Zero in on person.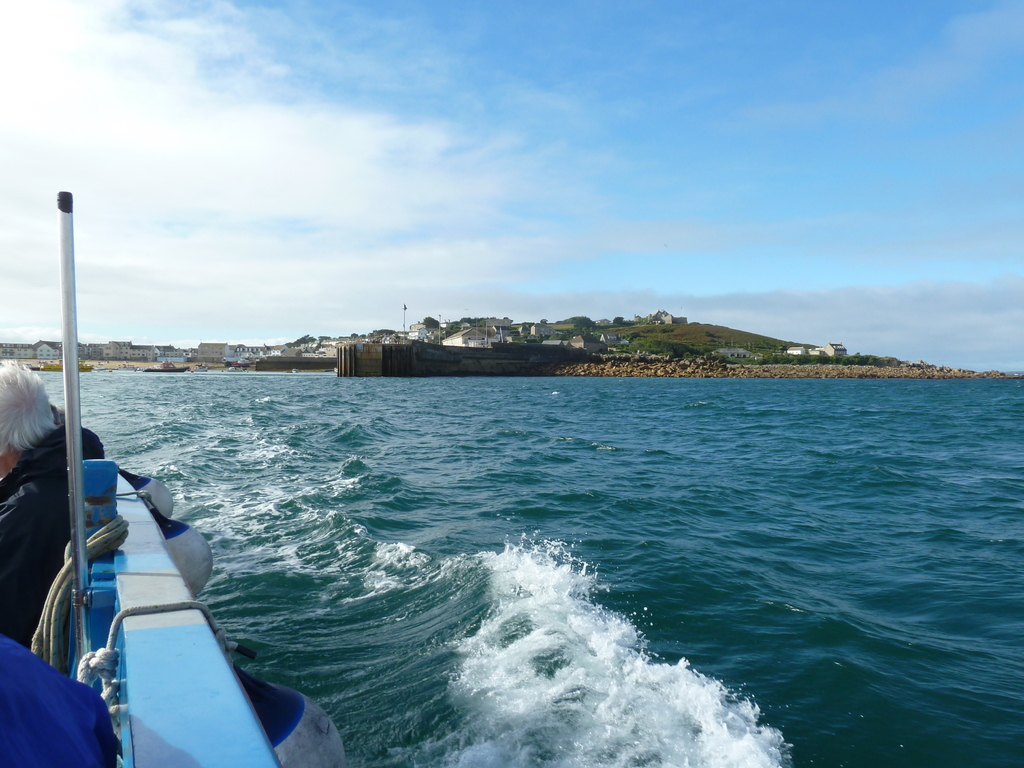
Zeroed in: 0,637,115,767.
